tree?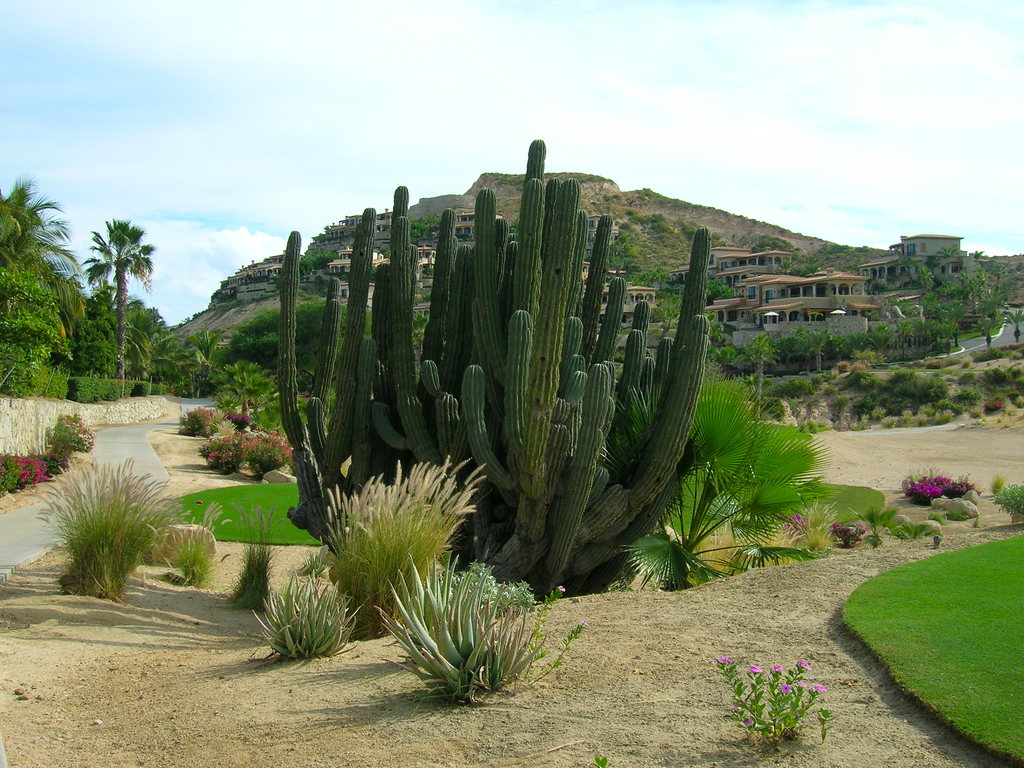
{"x1": 886, "y1": 367, "x2": 912, "y2": 397}
